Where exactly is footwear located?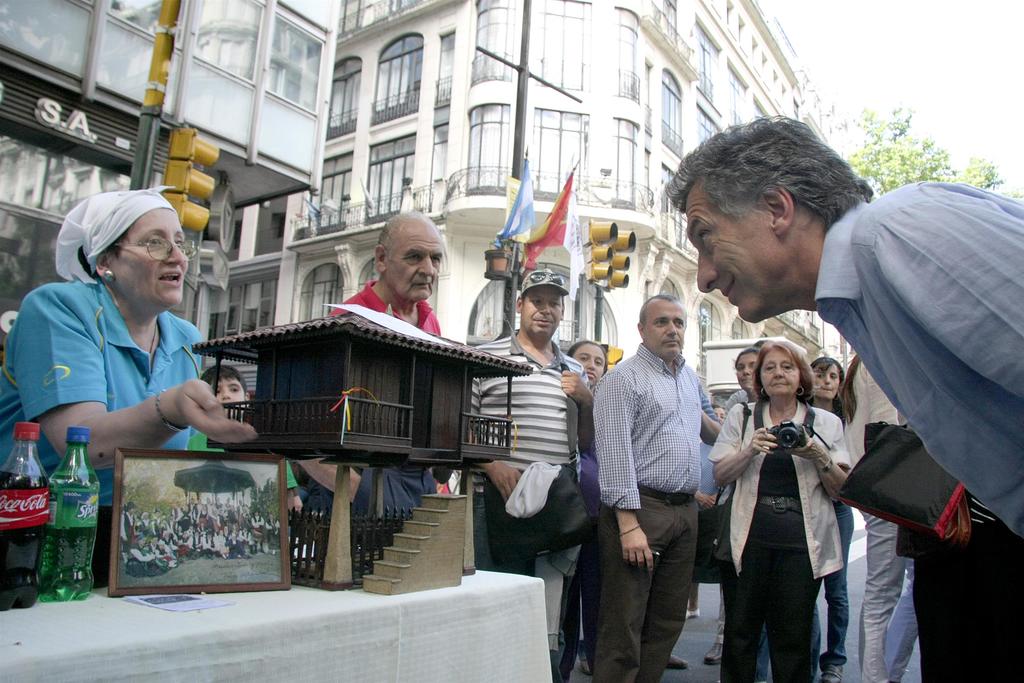
Its bounding box is box=[820, 655, 847, 682].
